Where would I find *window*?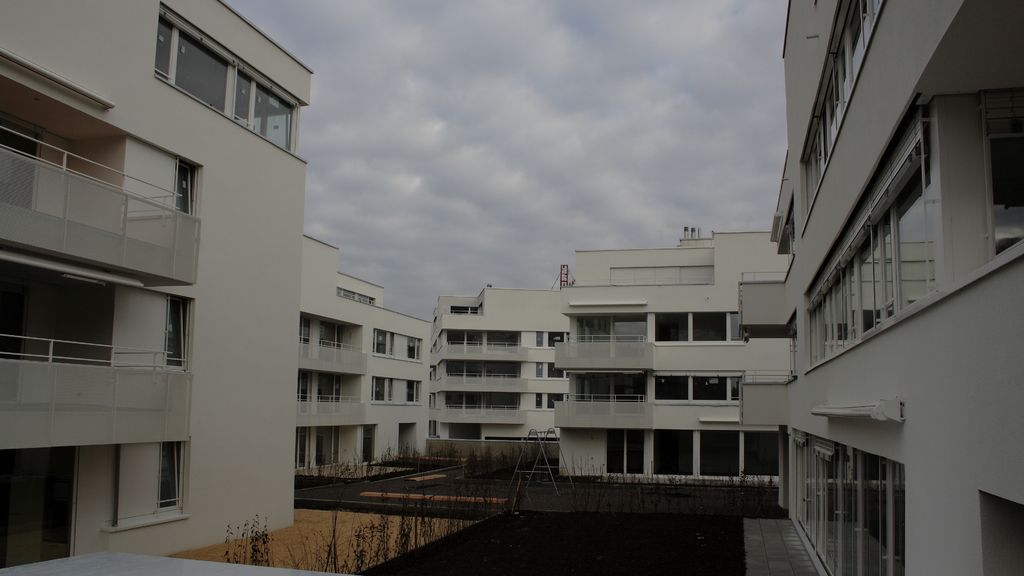
At <box>650,312,687,345</box>.
